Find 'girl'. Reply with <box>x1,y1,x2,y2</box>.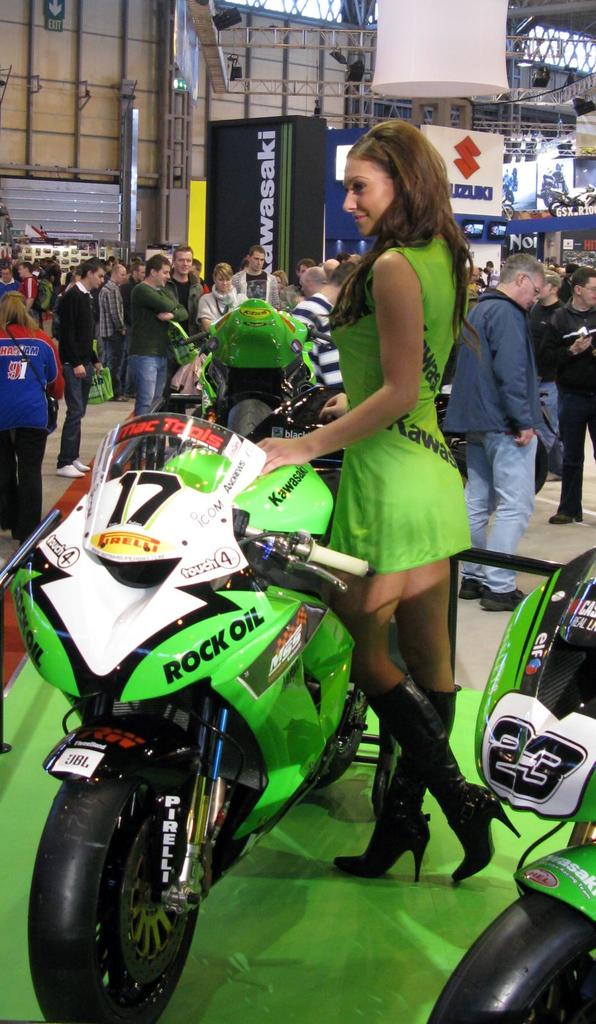
<box>253,113,525,886</box>.
